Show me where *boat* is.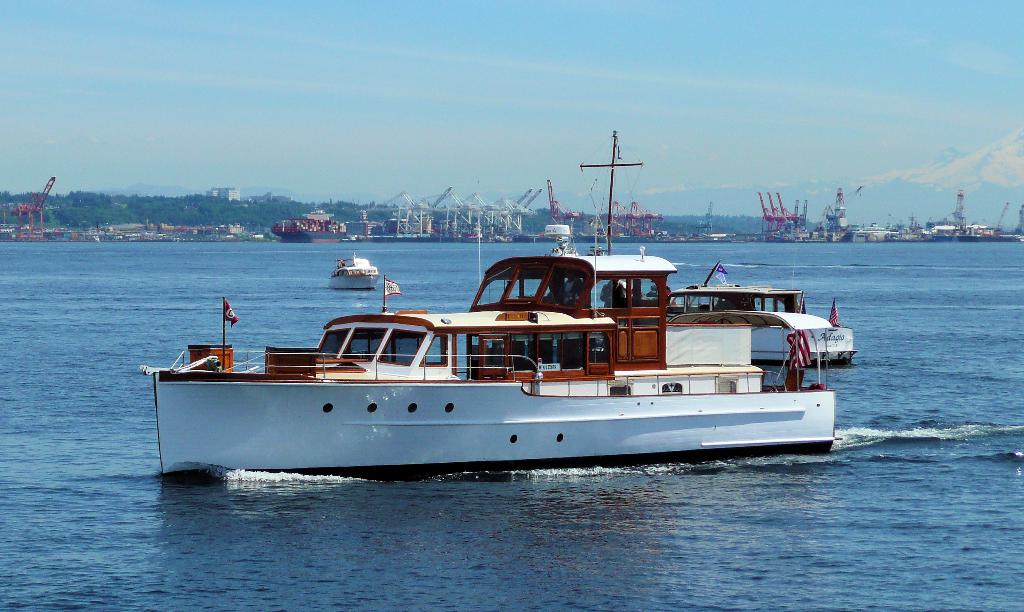
*boat* is at locate(540, 221, 607, 261).
